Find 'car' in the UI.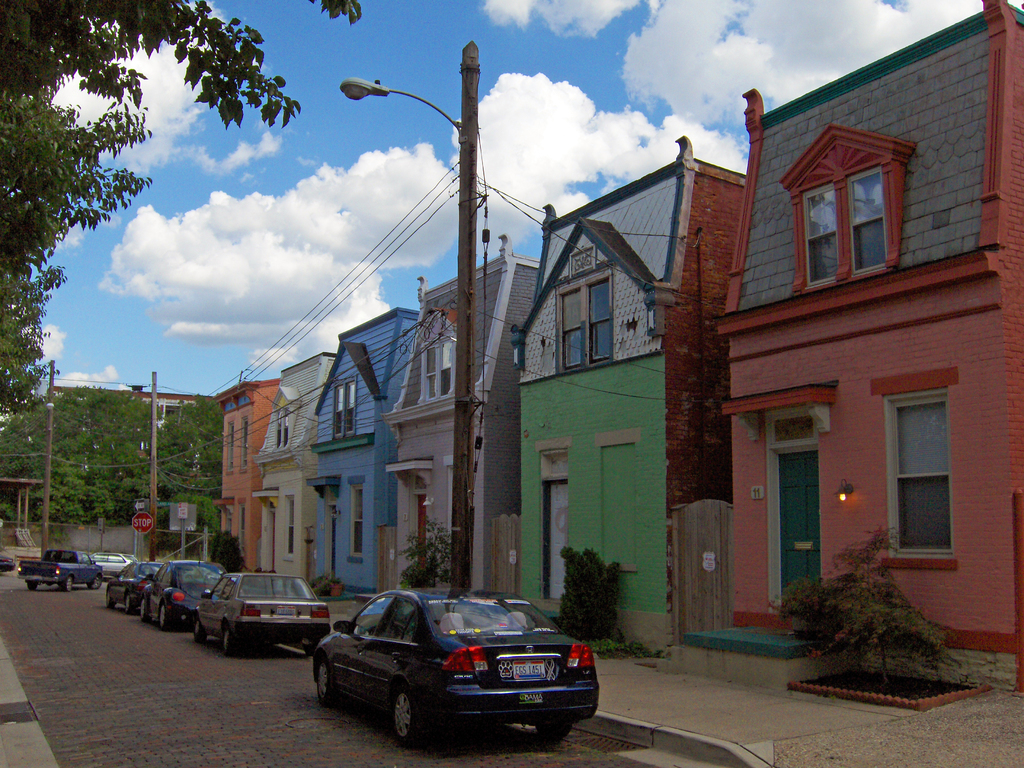
UI element at [left=106, top=559, right=164, bottom=616].
